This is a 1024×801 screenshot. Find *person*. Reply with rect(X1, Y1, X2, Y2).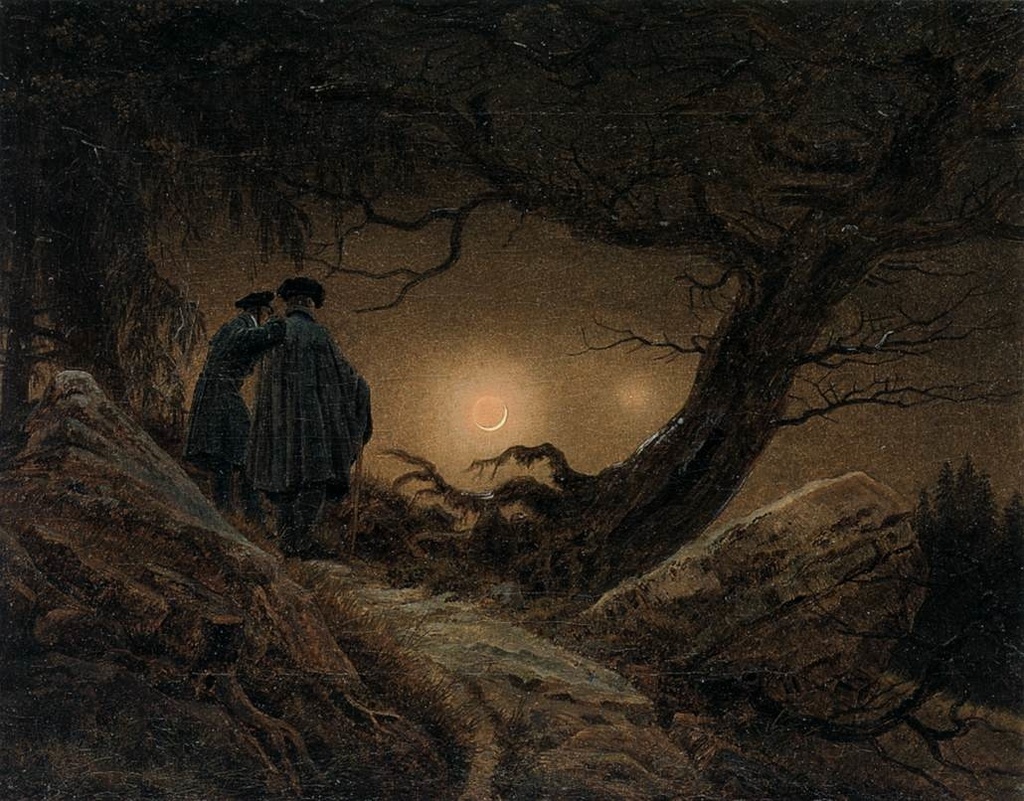
rect(183, 291, 289, 508).
